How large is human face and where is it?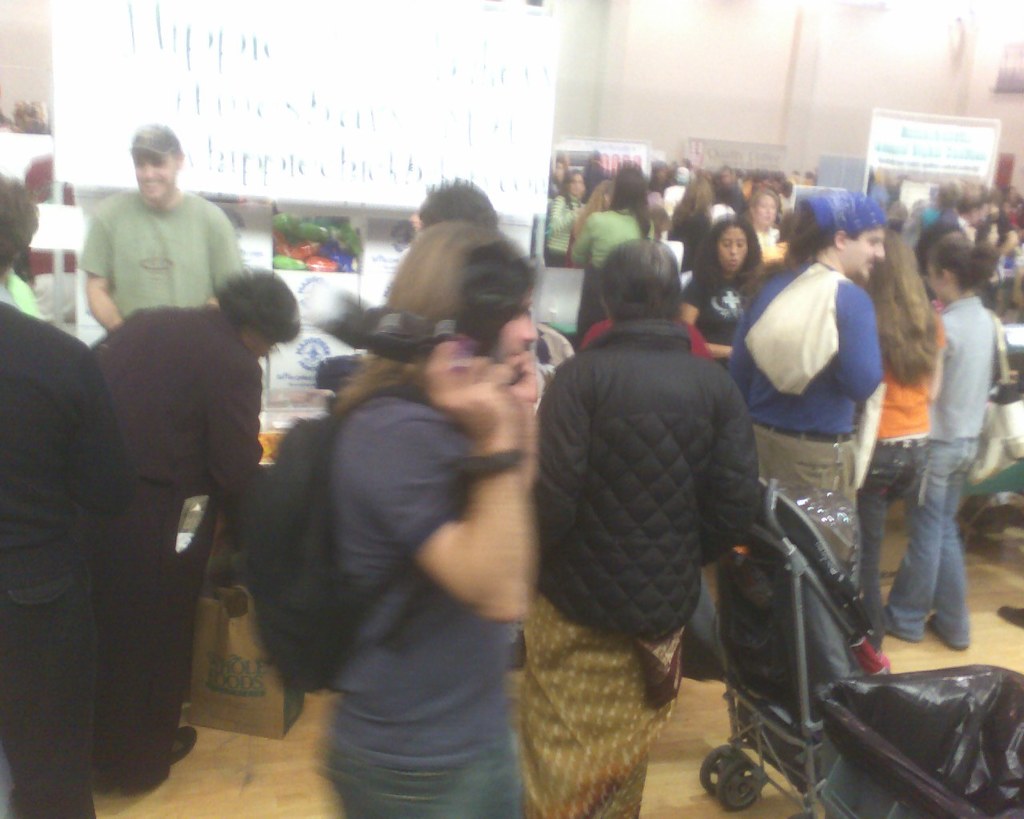
Bounding box: 130/146/178/206.
